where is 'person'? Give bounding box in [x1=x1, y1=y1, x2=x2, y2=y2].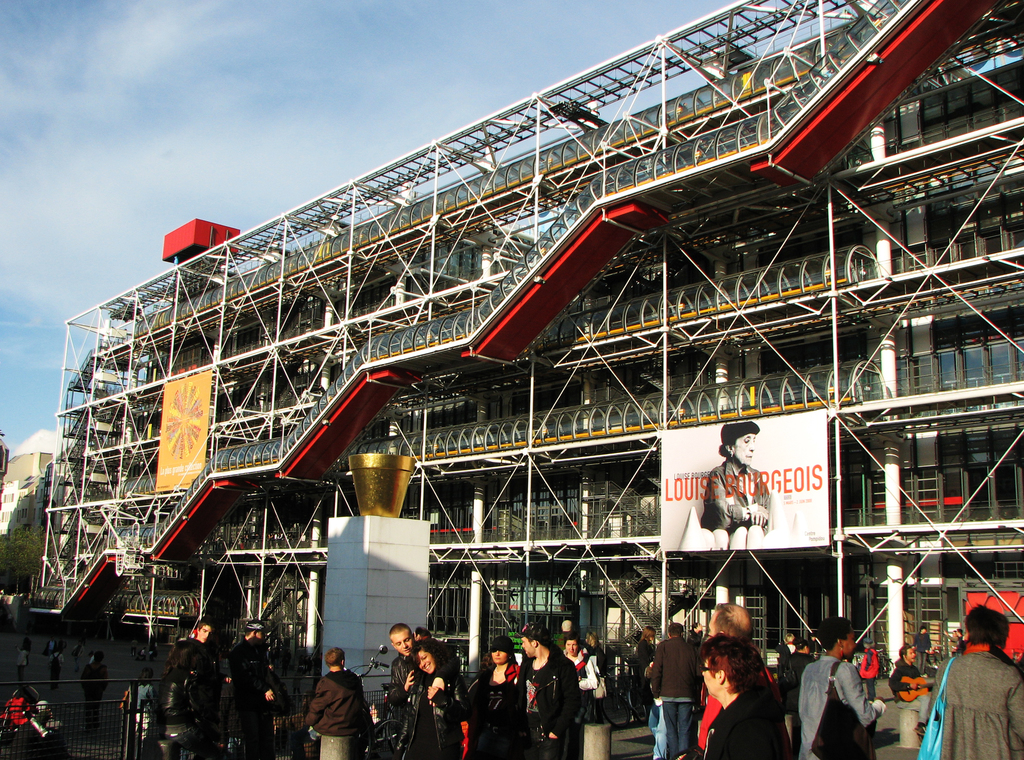
[x1=154, y1=659, x2=226, y2=759].
